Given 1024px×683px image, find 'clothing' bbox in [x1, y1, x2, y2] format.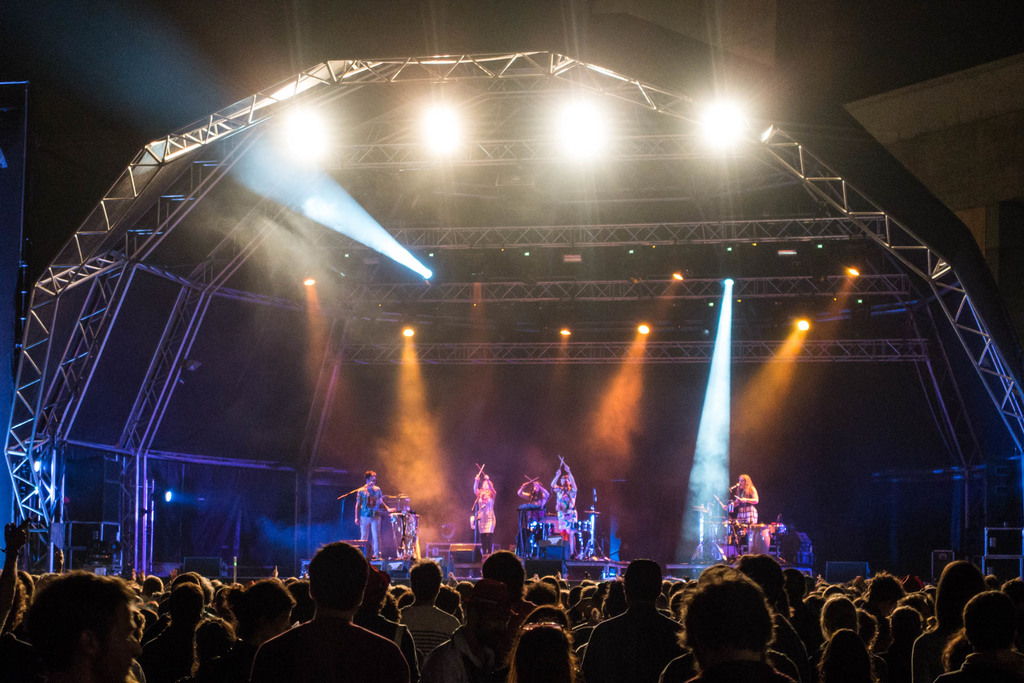
[472, 490, 497, 547].
